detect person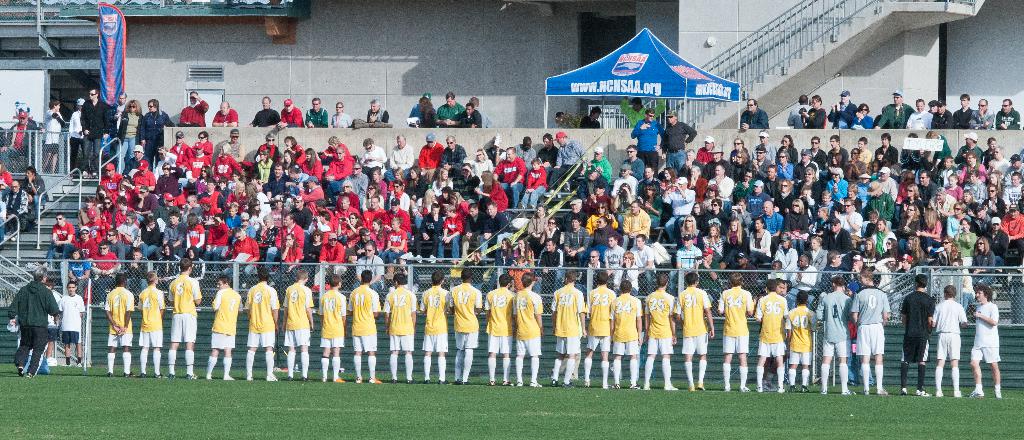
<bbox>689, 167, 705, 201</bbox>
